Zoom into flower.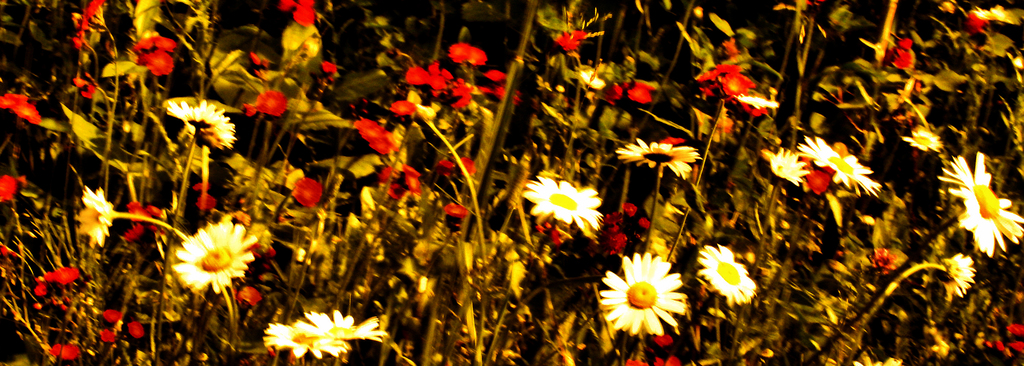
Zoom target: region(851, 353, 904, 365).
